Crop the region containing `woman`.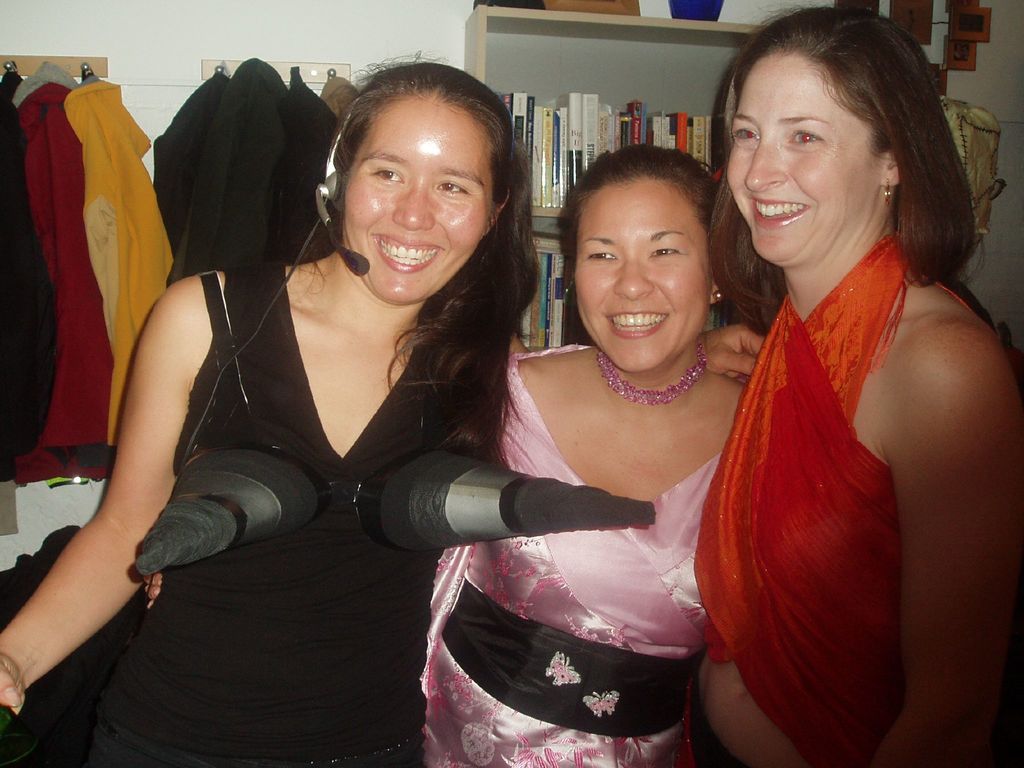
Crop region: (652,6,1023,767).
